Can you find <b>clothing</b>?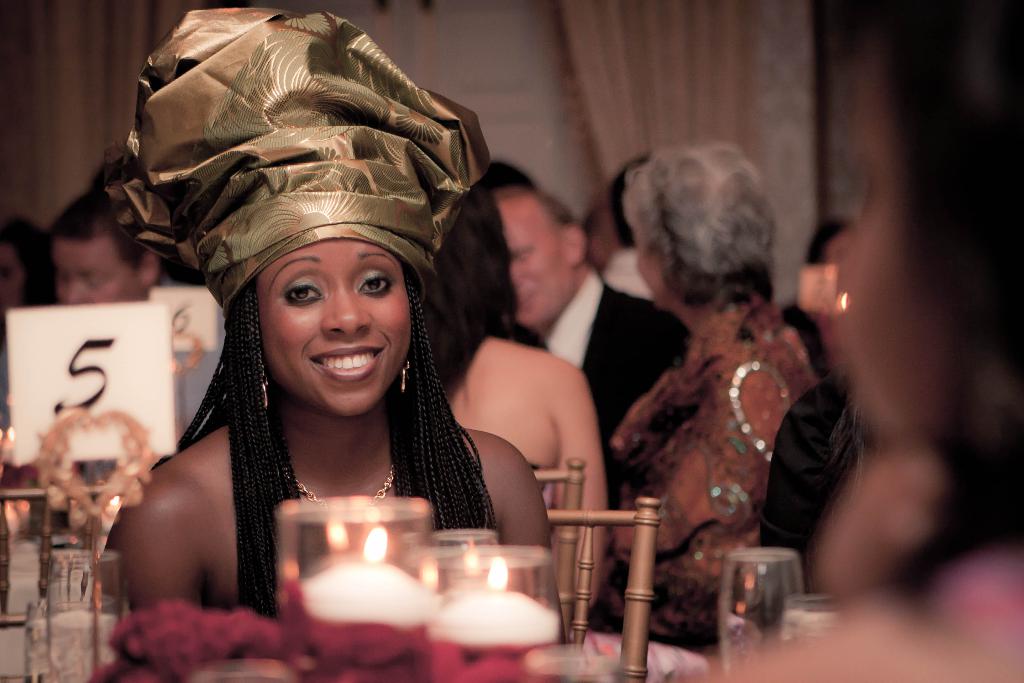
Yes, bounding box: left=543, top=270, right=691, bottom=438.
